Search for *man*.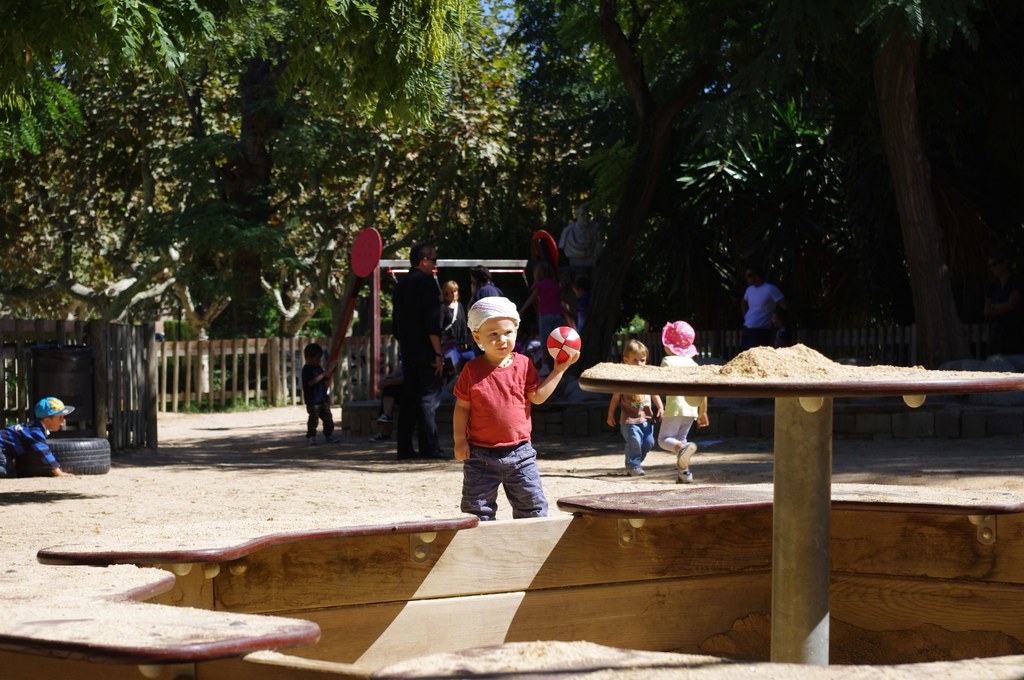
Found at [x1=557, y1=202, x2=613, y2=314].
